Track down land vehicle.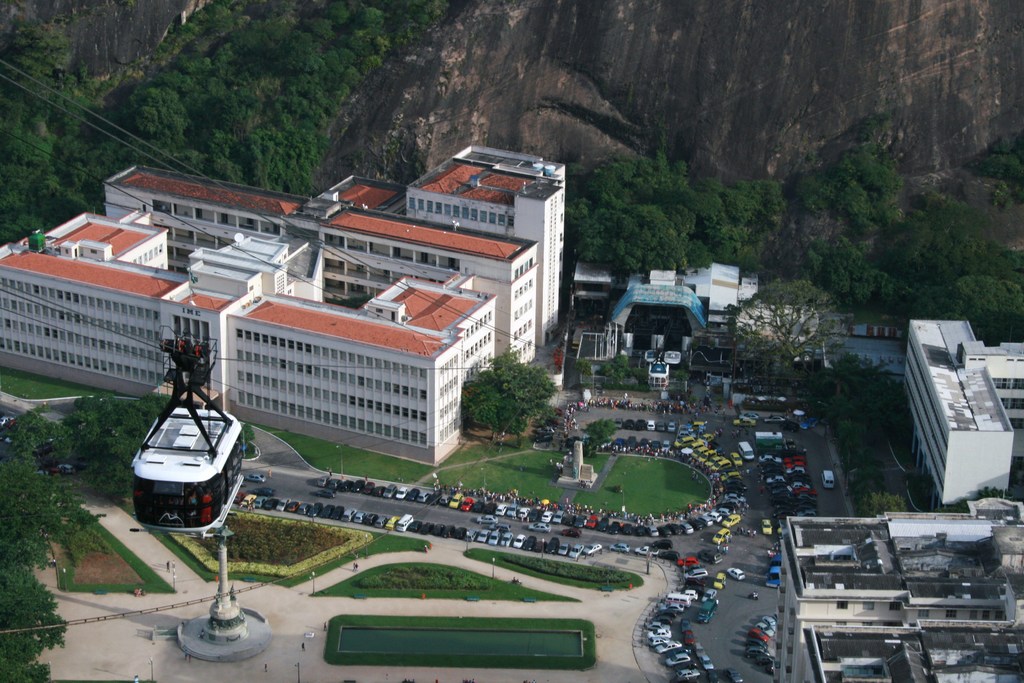
Tracked to rect(686, 516, 705, 534).
